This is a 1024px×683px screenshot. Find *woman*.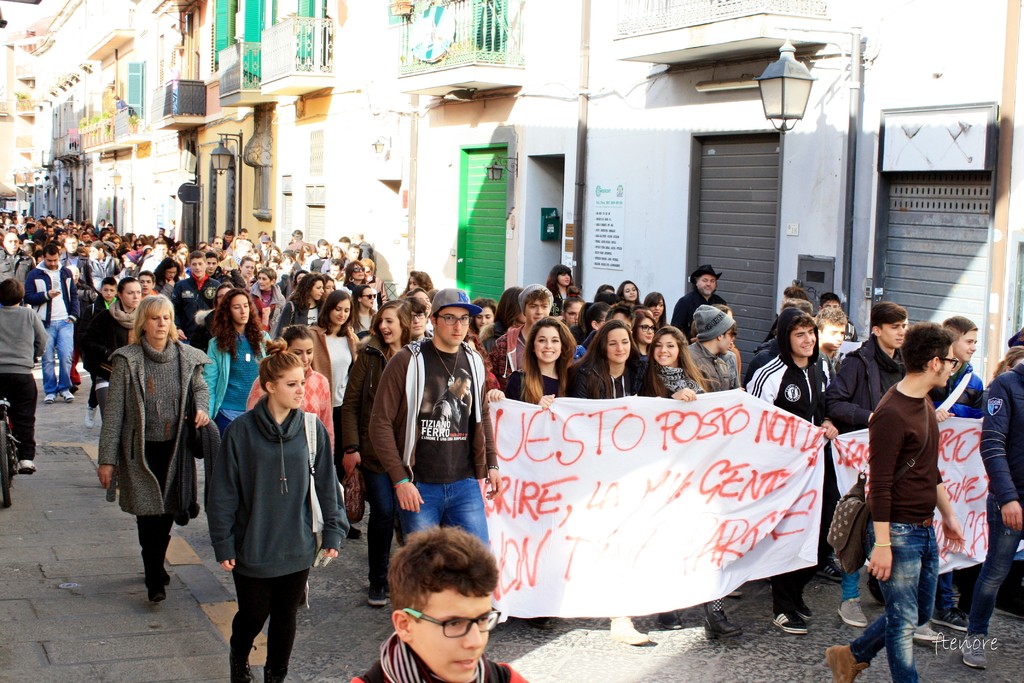
Bounding box: box(500, 317, 579, 626).
